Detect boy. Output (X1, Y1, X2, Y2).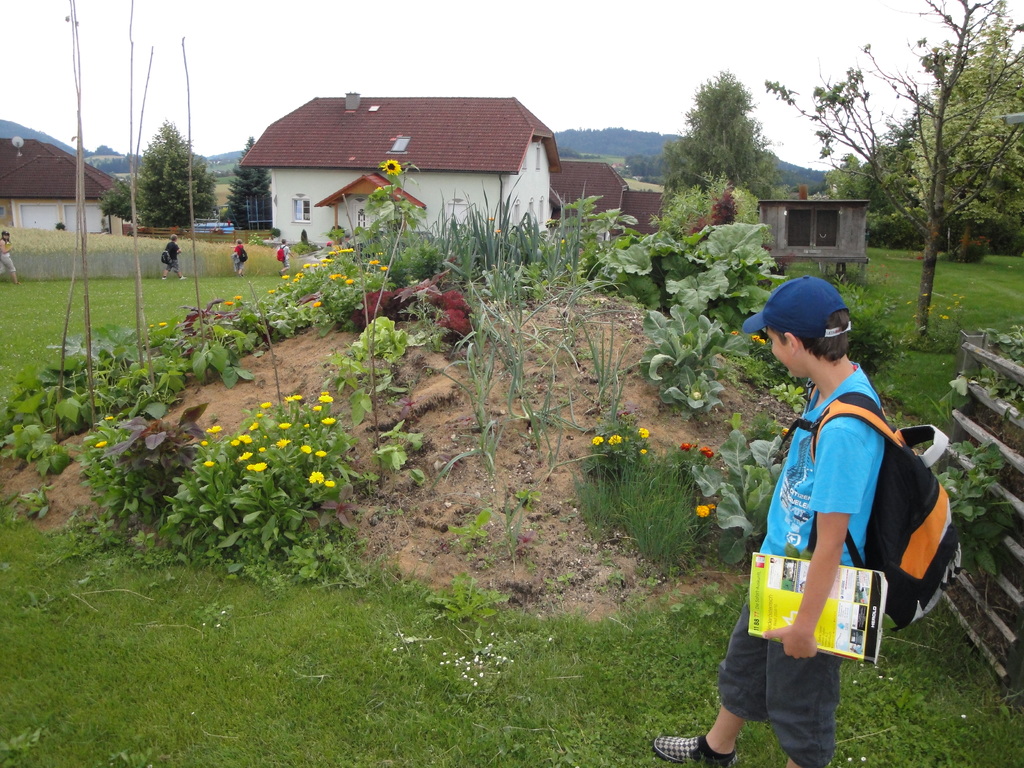
(163, 235, 189, 280).
